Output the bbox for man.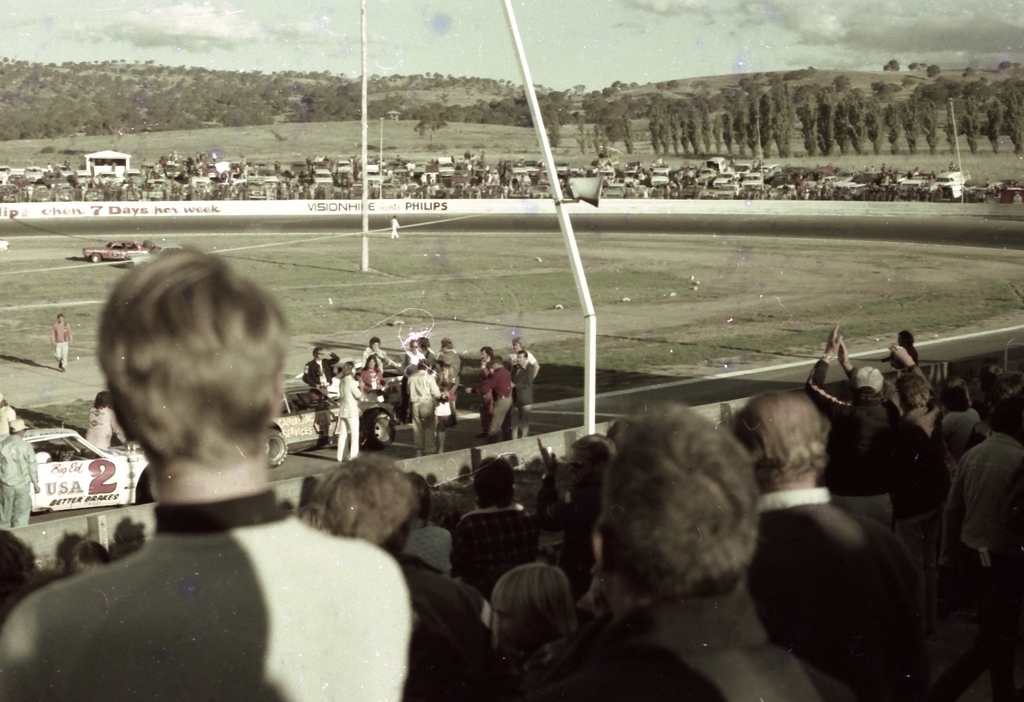
(left=476, top=346, right=498, bottom=438).
